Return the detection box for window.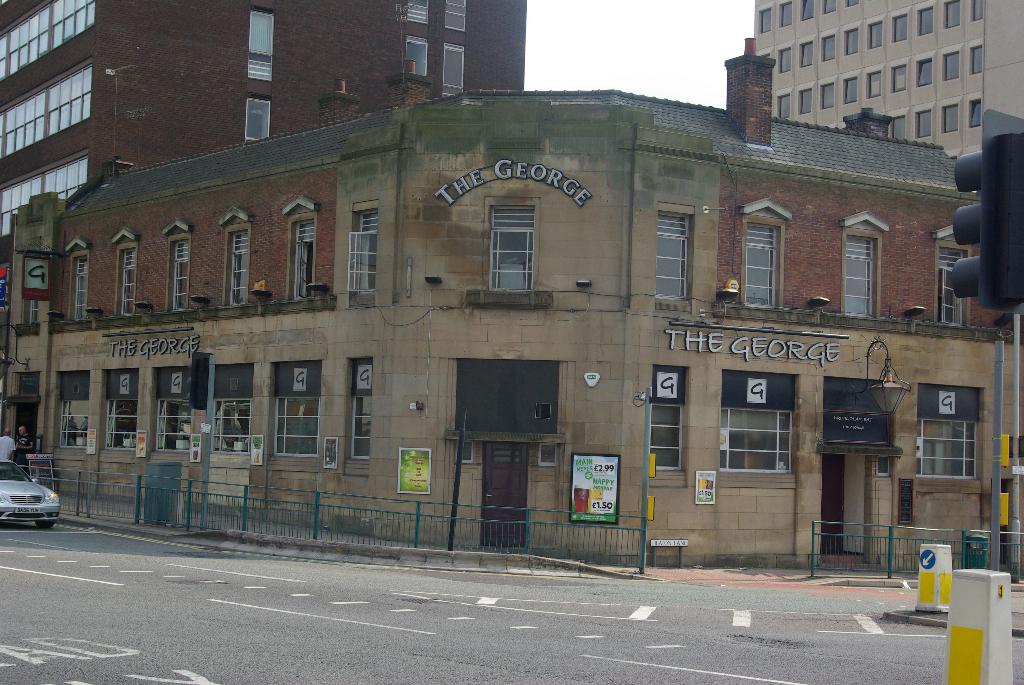
Rect(207, 363, 252, 451).
